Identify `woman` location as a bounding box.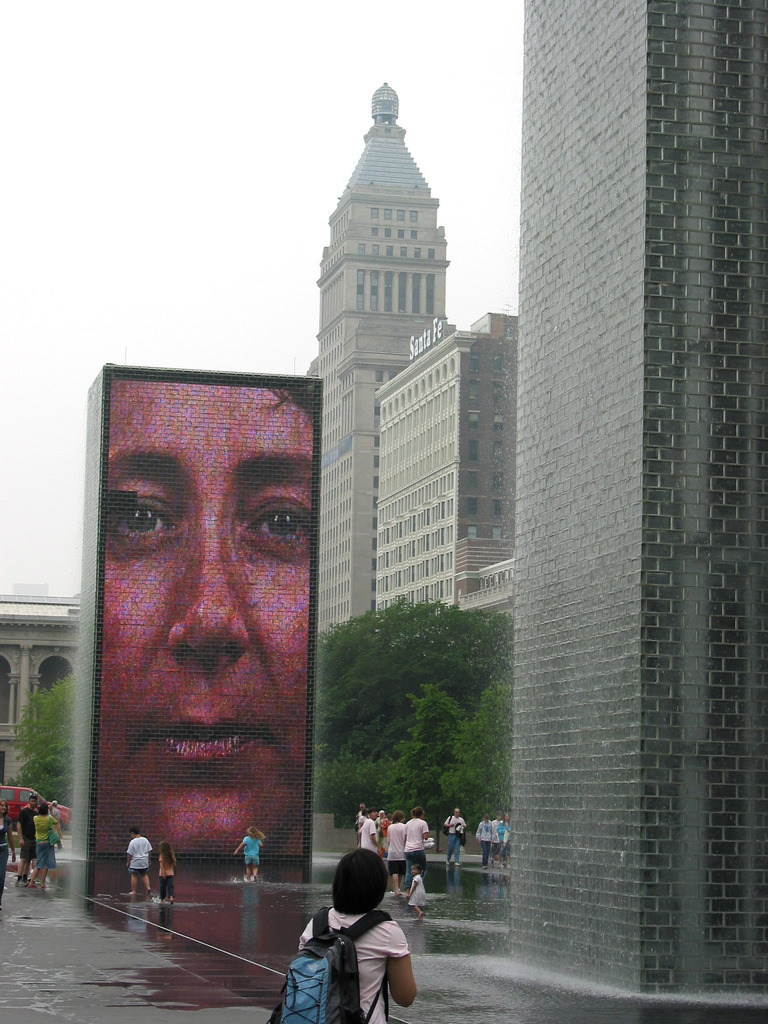
(298,849,417,1023).
